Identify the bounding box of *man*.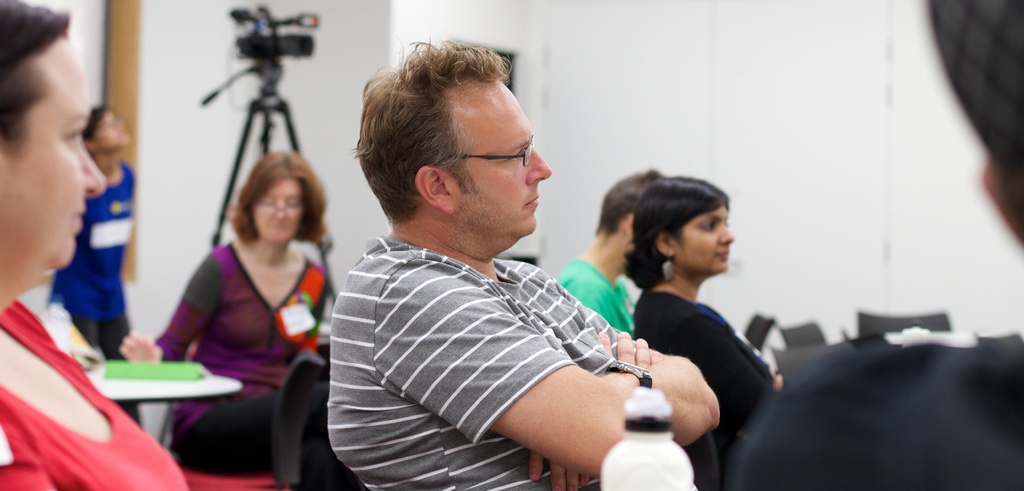
detection(554, 171, 663, 329).
